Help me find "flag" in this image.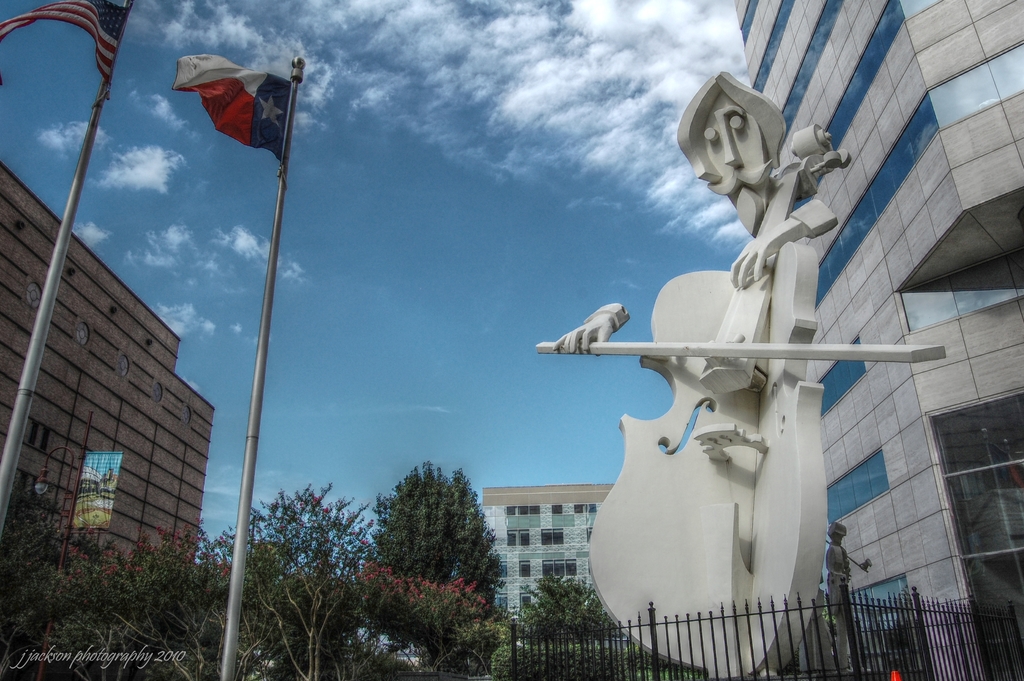
Found it: rect(0, 0, 152, 103).
